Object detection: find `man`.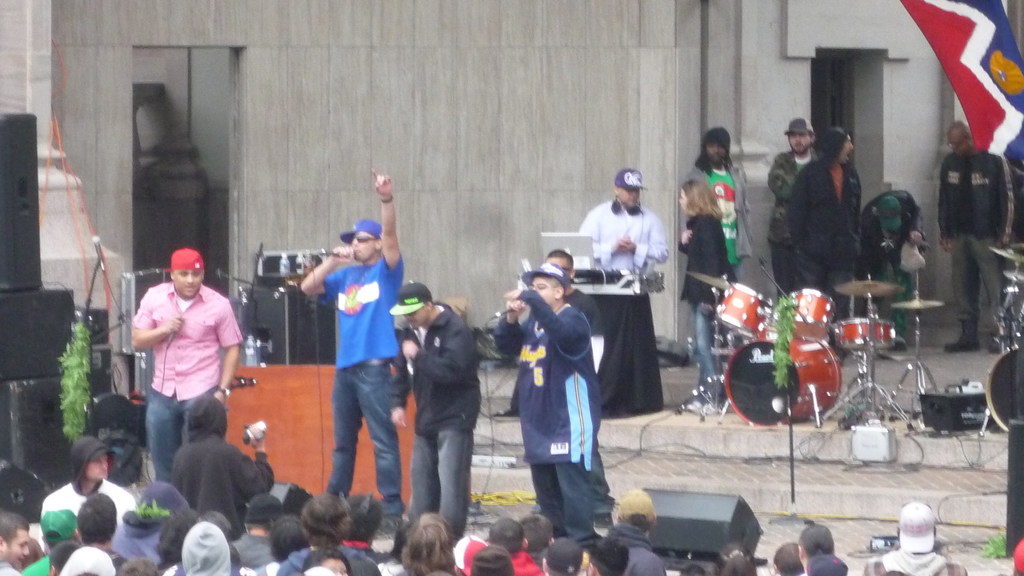
left=299, top=170, right=408, bottom=520.
